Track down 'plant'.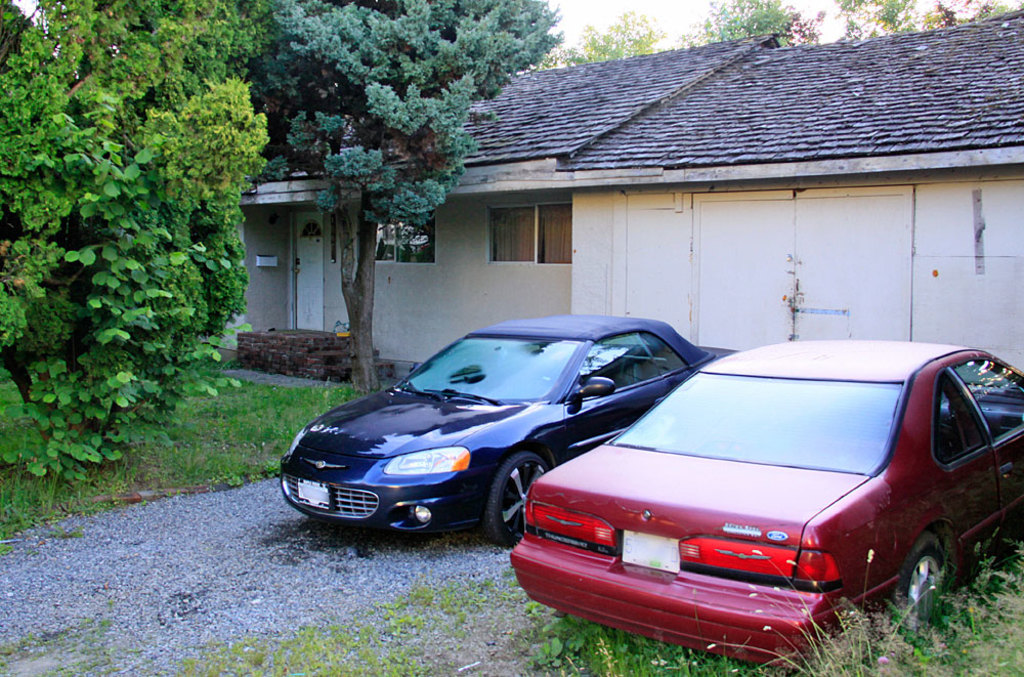
Tracked to locate(88, 616, 105, 637).
